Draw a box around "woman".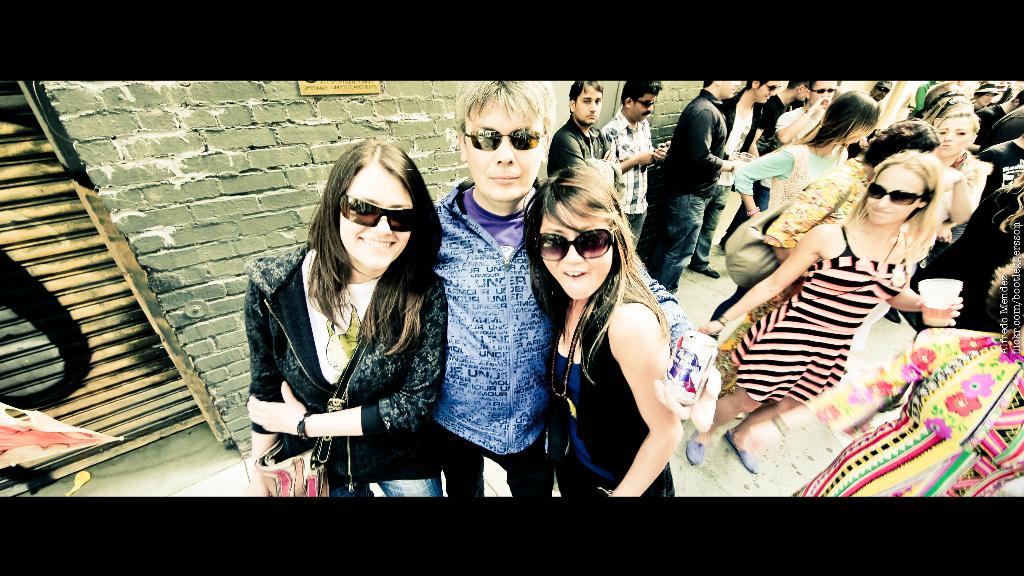
rect(687, 147, 965, 463).
